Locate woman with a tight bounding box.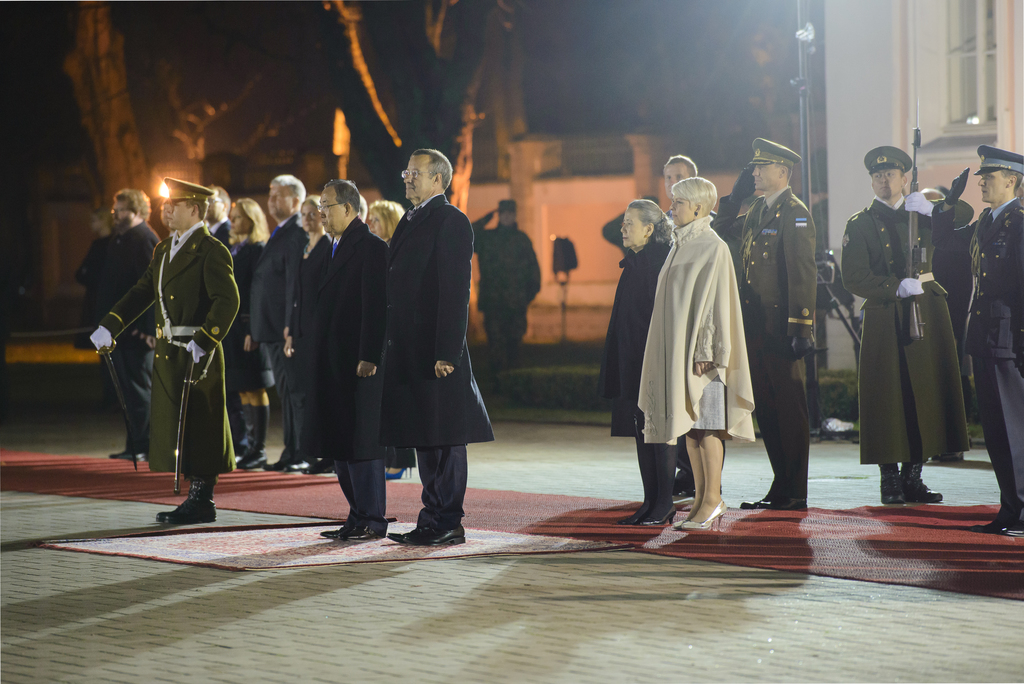
select_region(596, 197, 694, 502).
